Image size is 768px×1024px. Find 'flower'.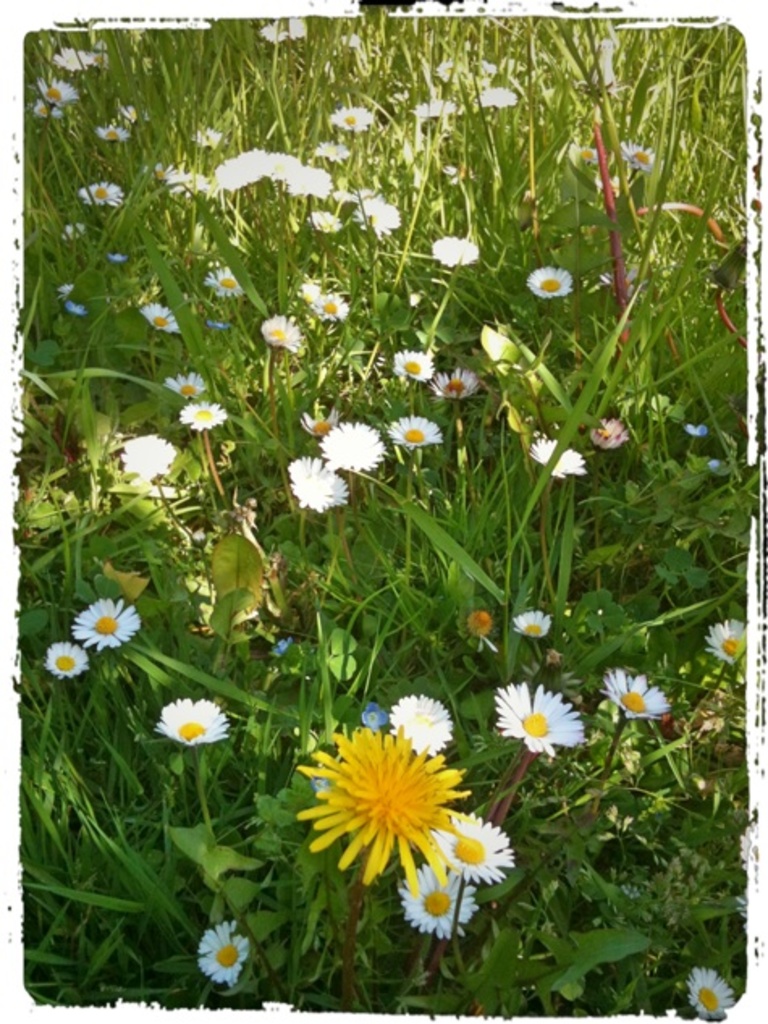
514/607/559/634.
